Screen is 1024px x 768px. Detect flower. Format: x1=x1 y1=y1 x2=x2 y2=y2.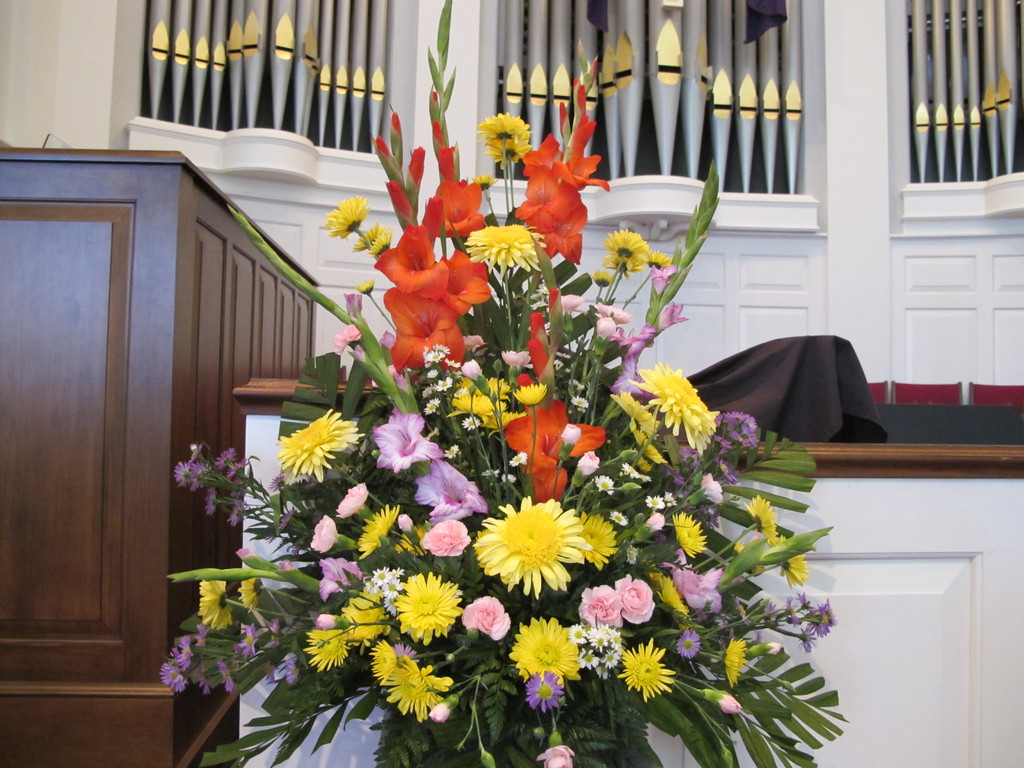
x1=659 y1=573 x2=686 y2=613.
